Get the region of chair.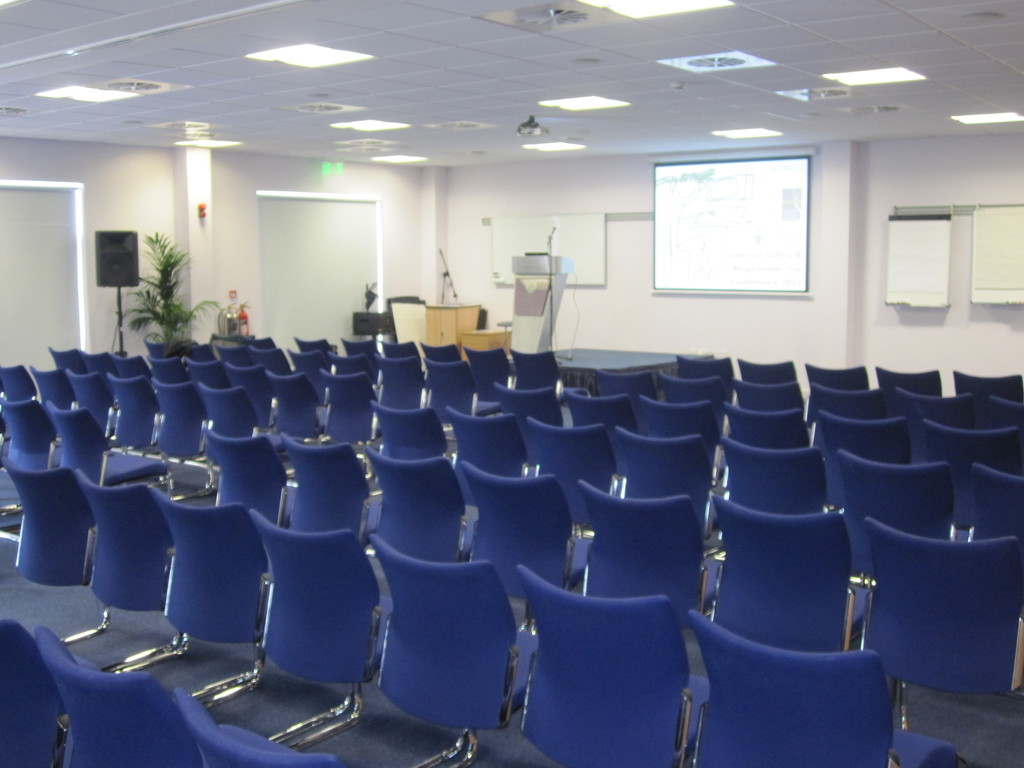
[341, 336, 378, 360].
